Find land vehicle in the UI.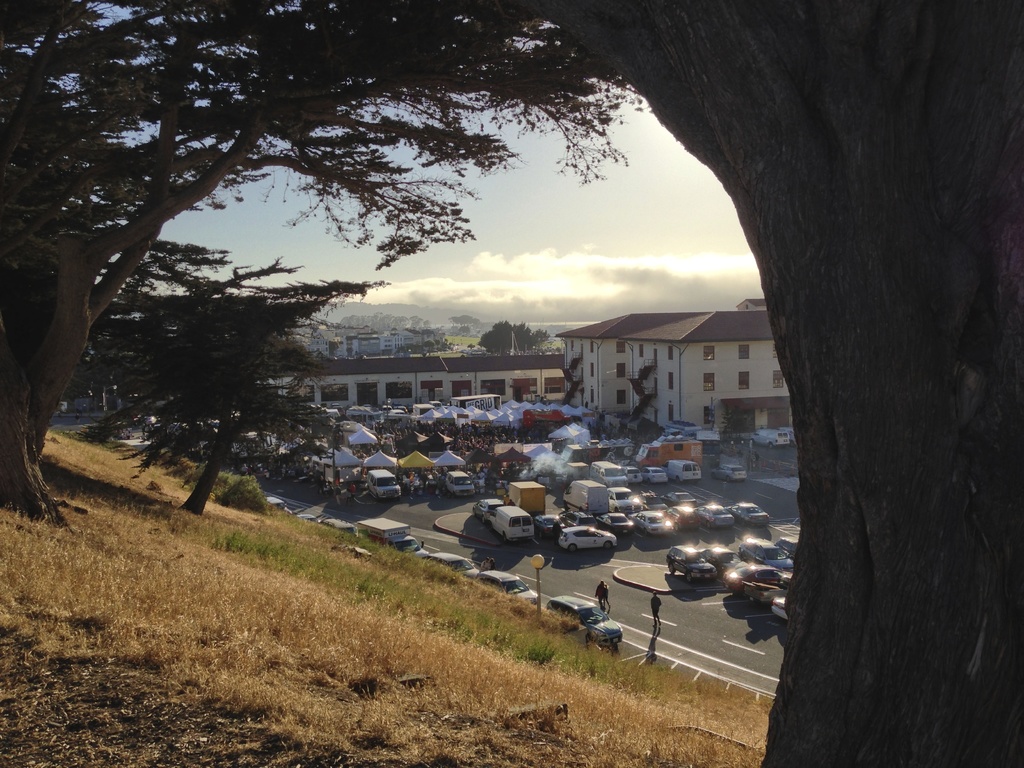
UI element at [728,566,786,588].
